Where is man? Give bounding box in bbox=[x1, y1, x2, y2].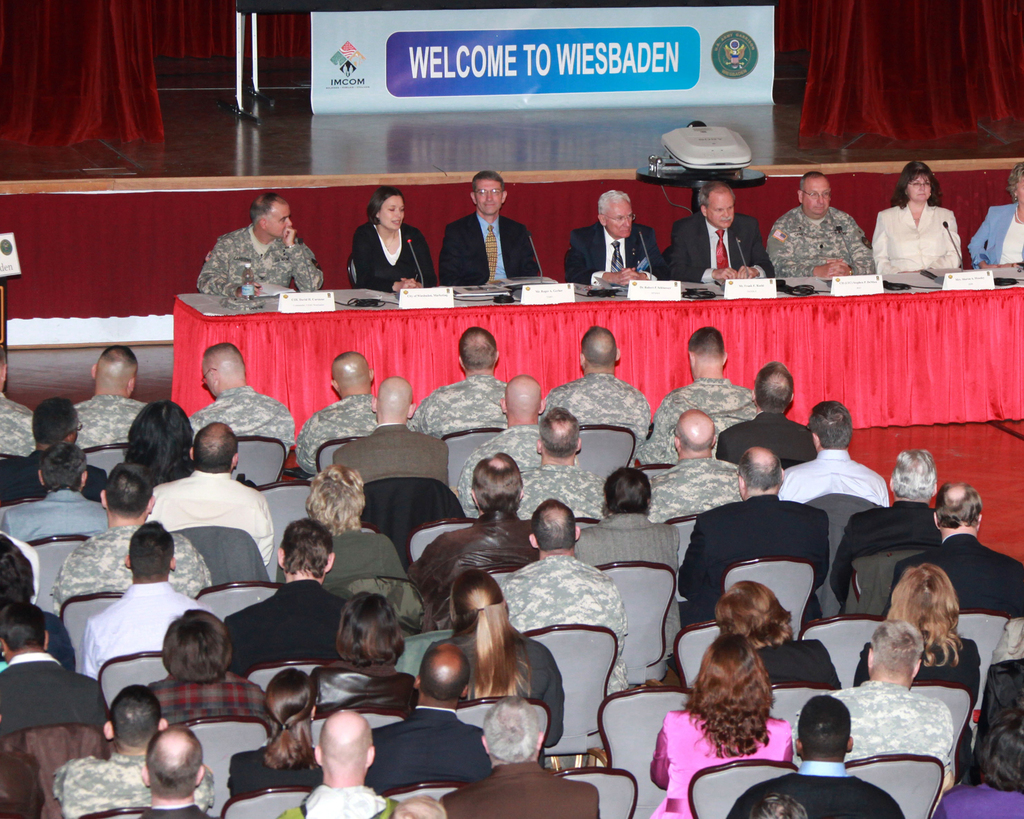
bbox=[284, 712, 400, 818].
